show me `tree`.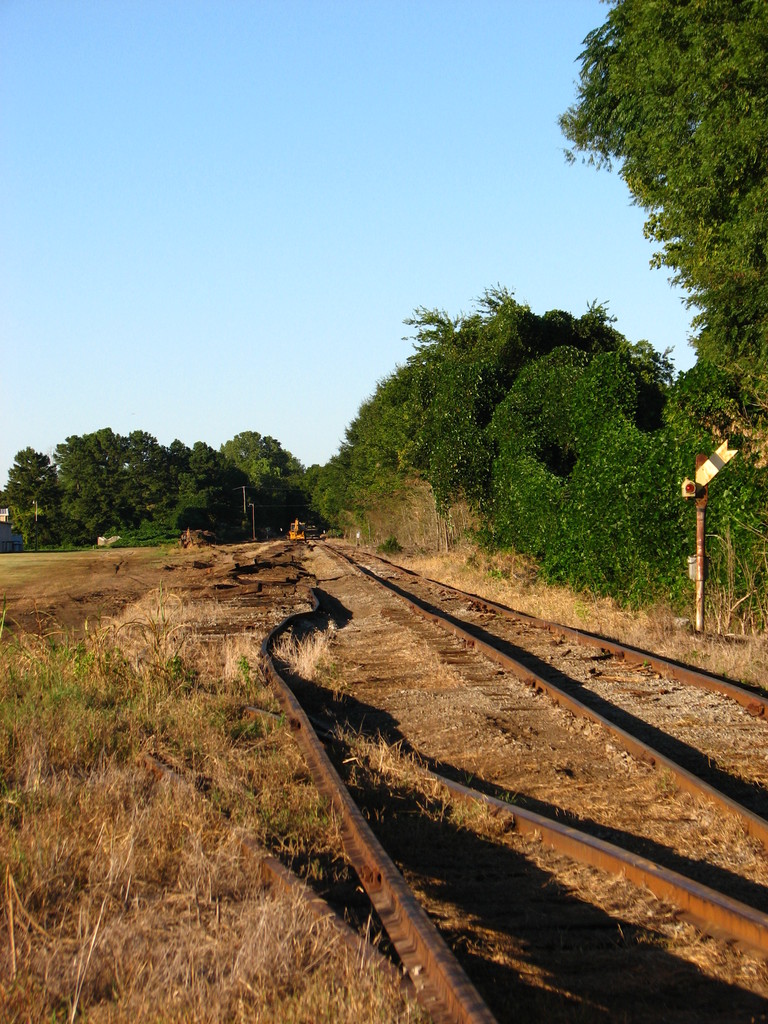
`tree` is here: 556 31 765 463.
